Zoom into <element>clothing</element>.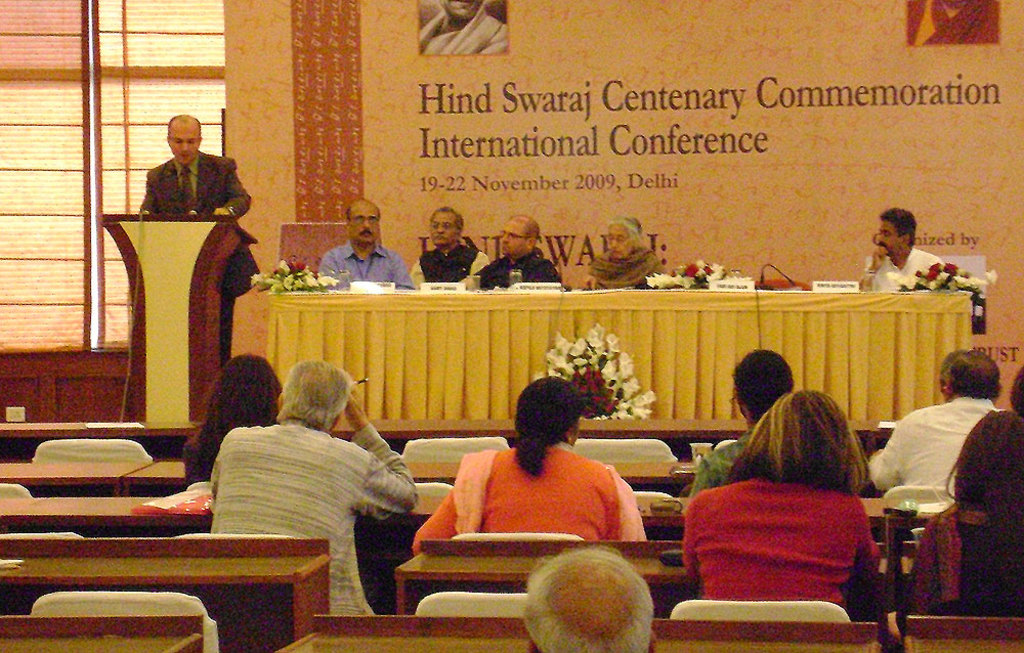
Zoom target: {"left": 479, "top": 256, "right": 572, "bottom": 287}.
